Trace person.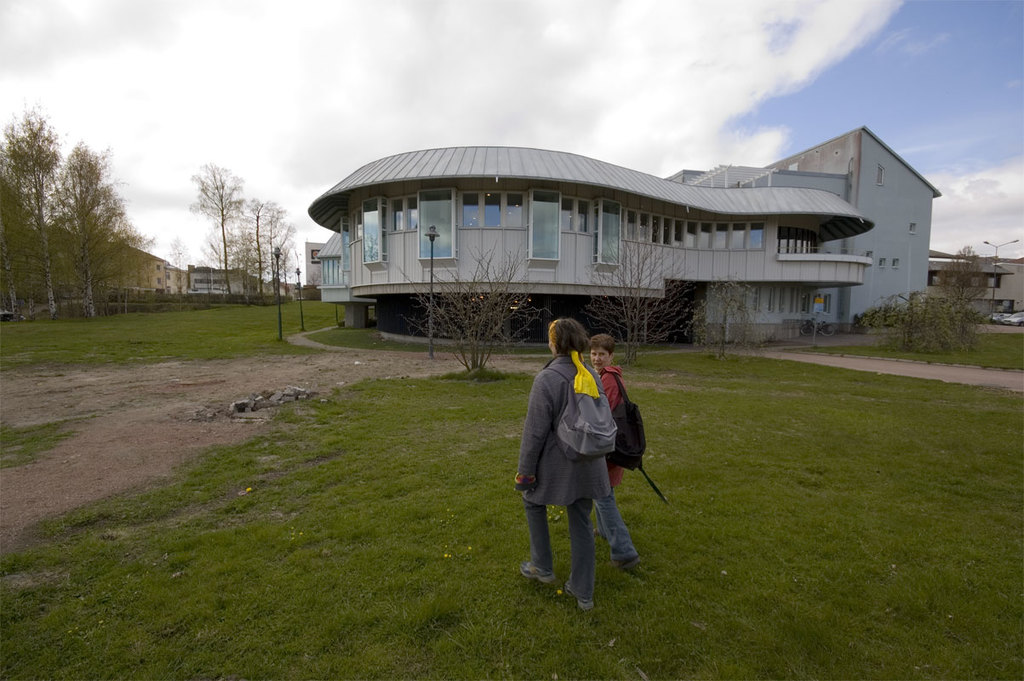
Traced to <bbox>588, 332, 641, 567</bbox>.
